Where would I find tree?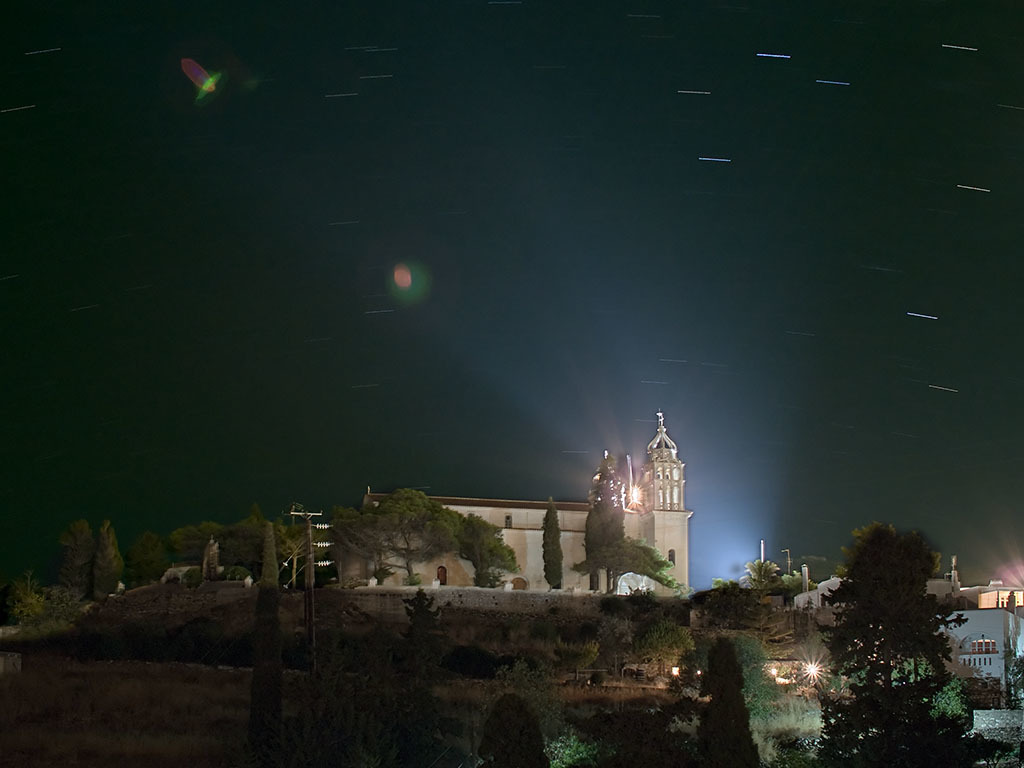
At 742, 558, 791, 599.
